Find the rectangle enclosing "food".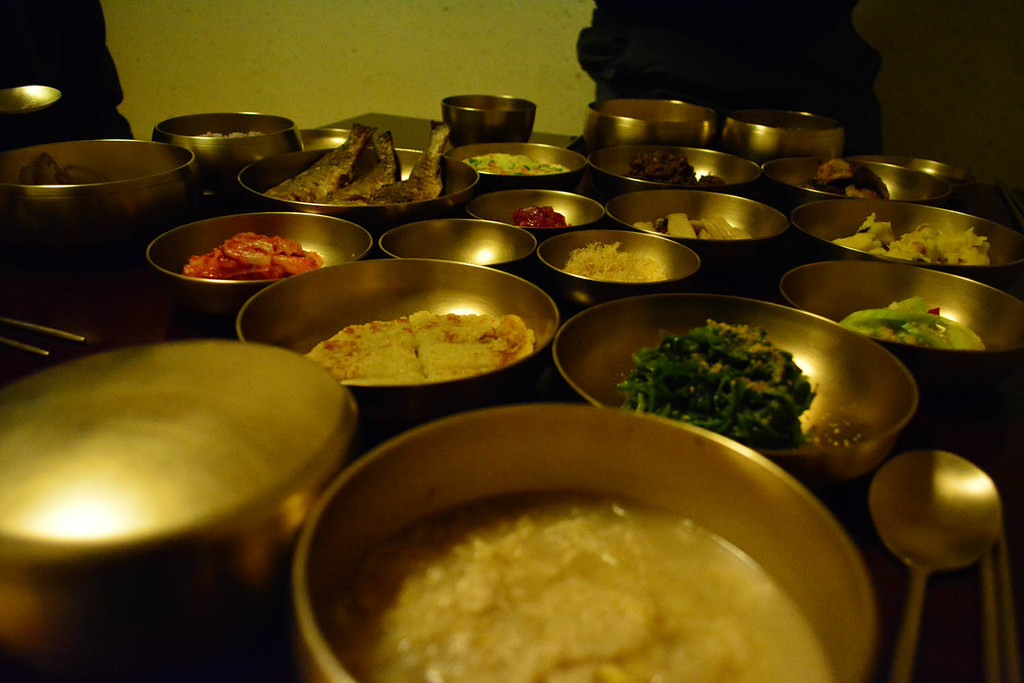
(x1=259, y1=119, x2=451, y2=203).
